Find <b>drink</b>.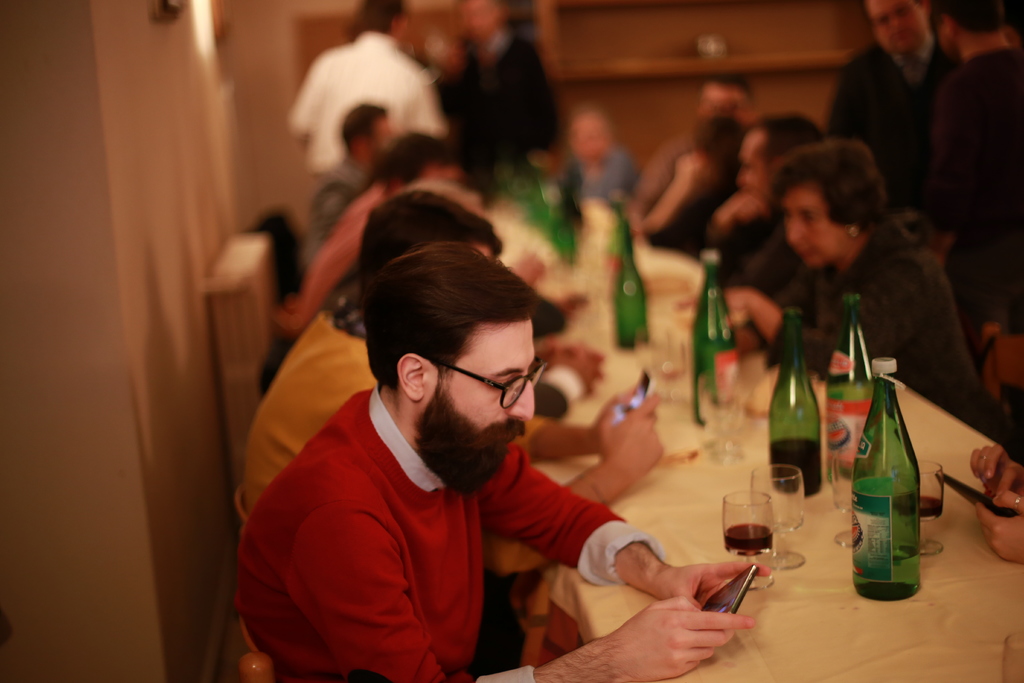
l=770, t=310, r=822, b=498.
